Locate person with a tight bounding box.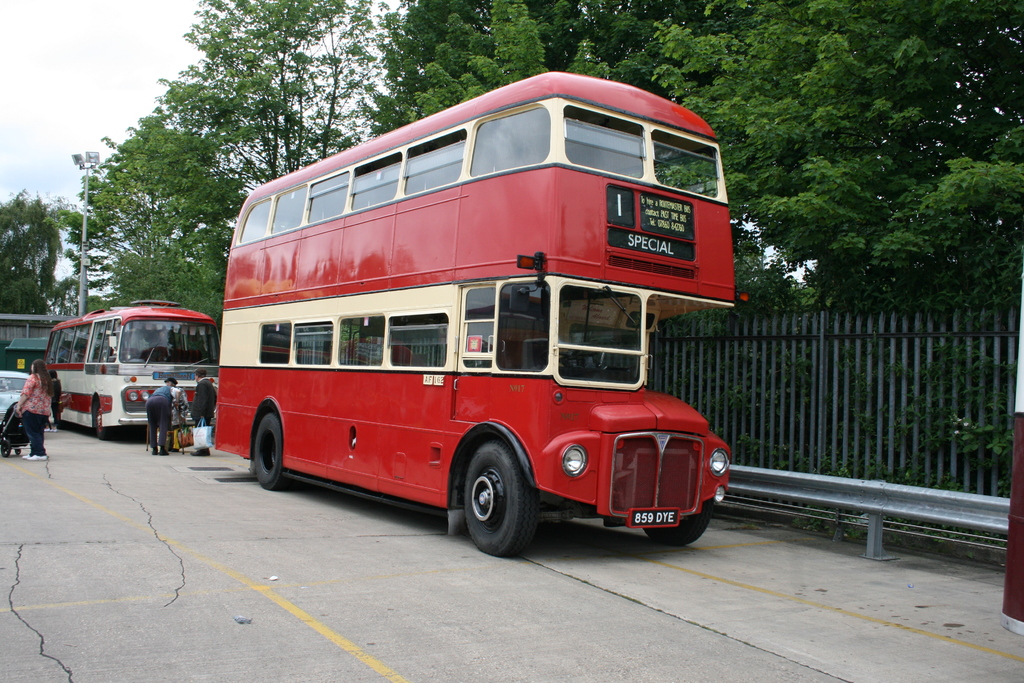
{"left": 13, "top": 356, "right": 54, "bottom": 459}.
